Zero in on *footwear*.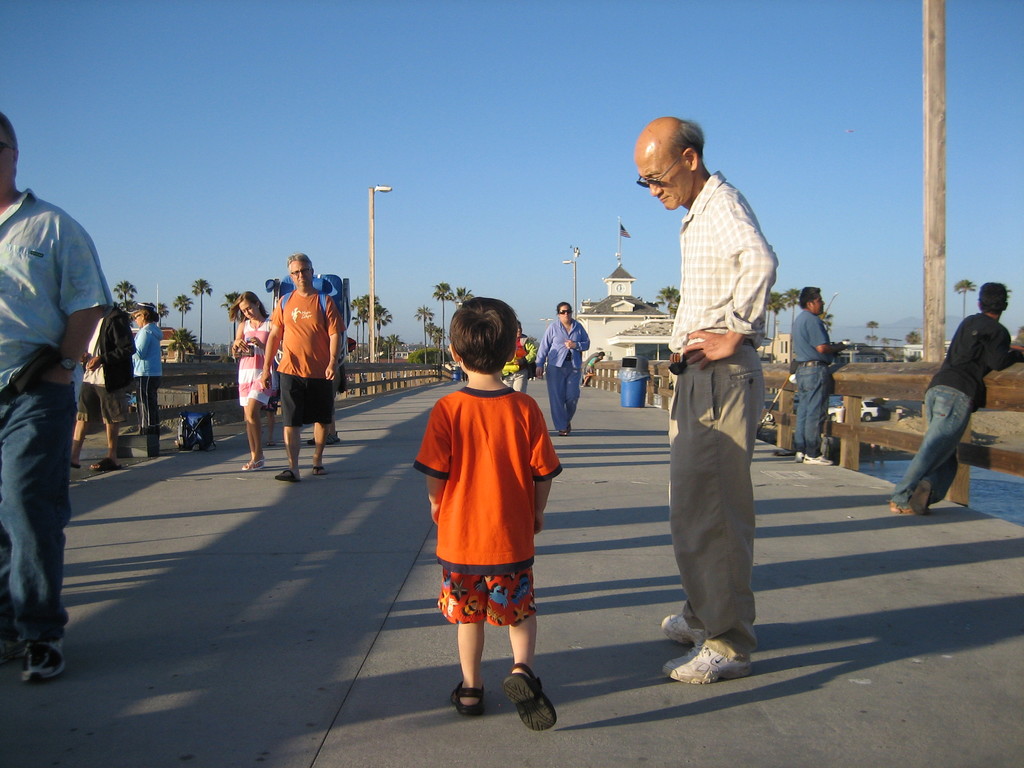
Zeroed in: [x1=793, y1=456, x2=808, y2=463].
